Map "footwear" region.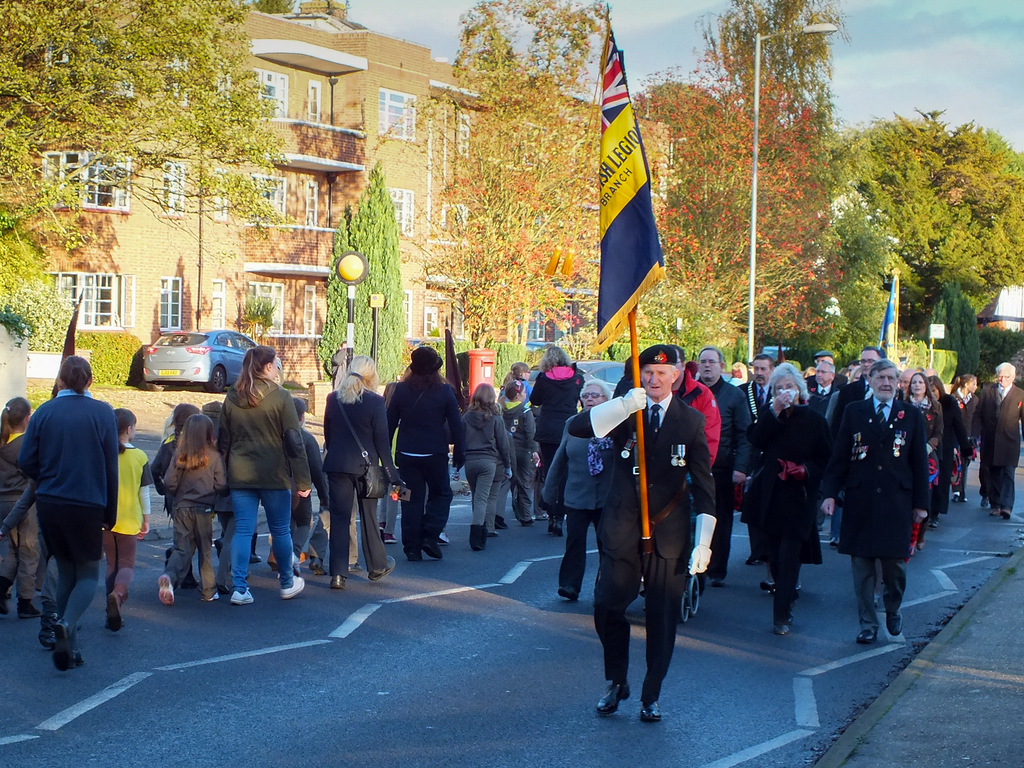
Mapped to 918, 535, 927, 552.
